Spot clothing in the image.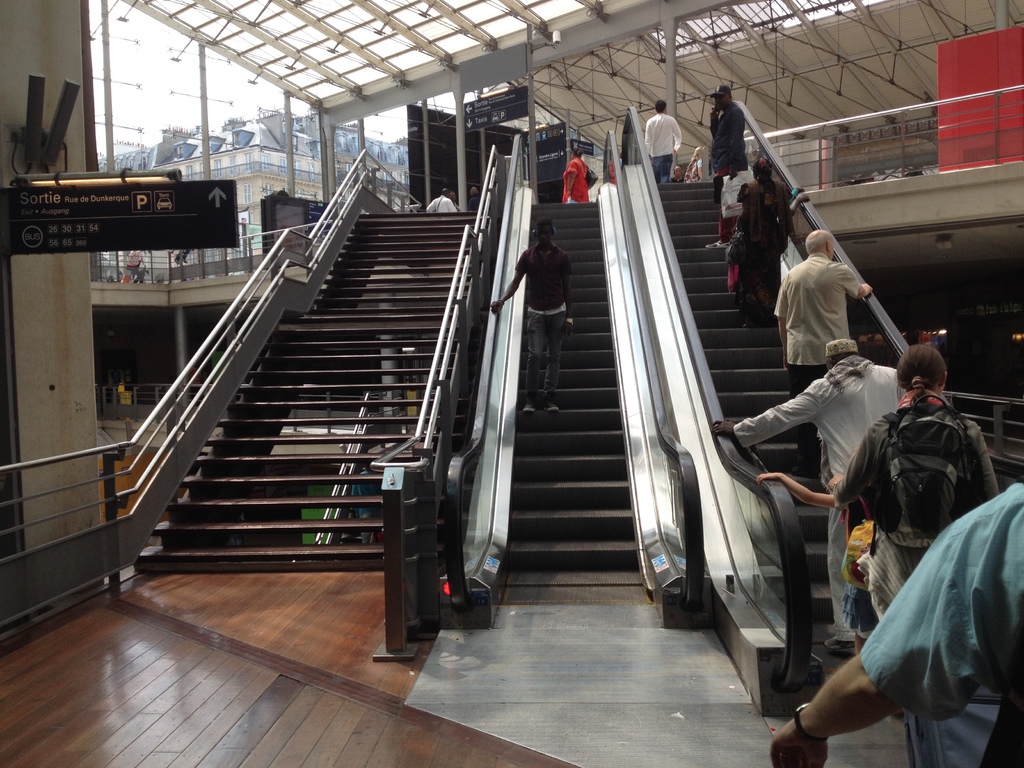
clothing found at x1=691, y1=157, x2=705, y2=177.
